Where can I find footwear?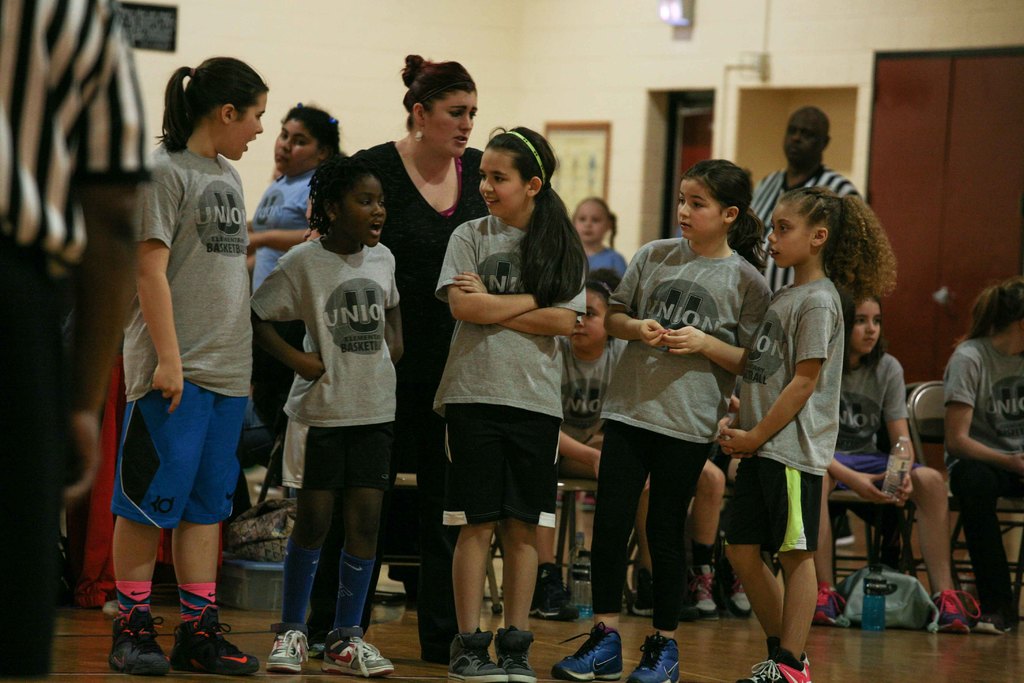
You can find it at 931:586:981:634.
